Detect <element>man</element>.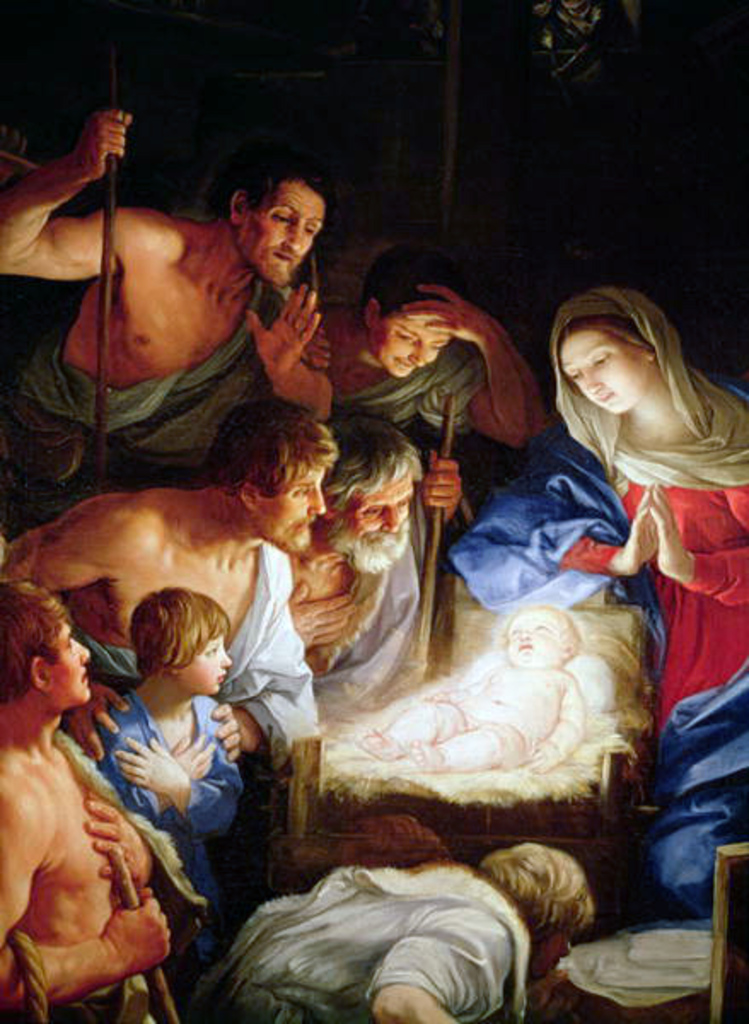
Detected at (0, 580, 177, 1022).
